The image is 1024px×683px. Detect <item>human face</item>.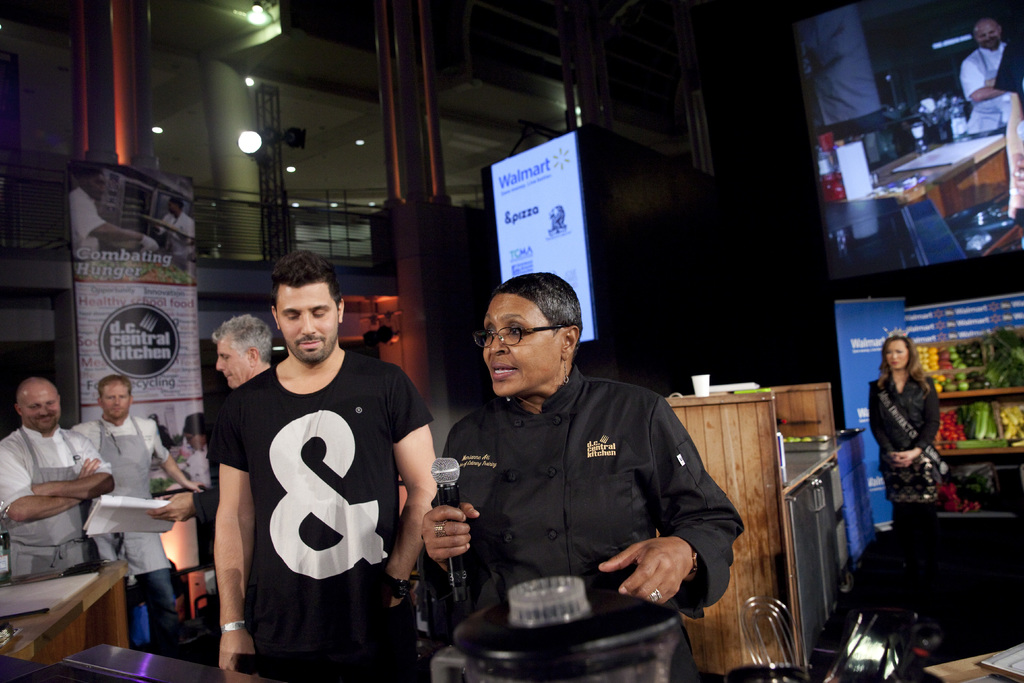
Detection: <region>216, 338, 249, 390</region>.
